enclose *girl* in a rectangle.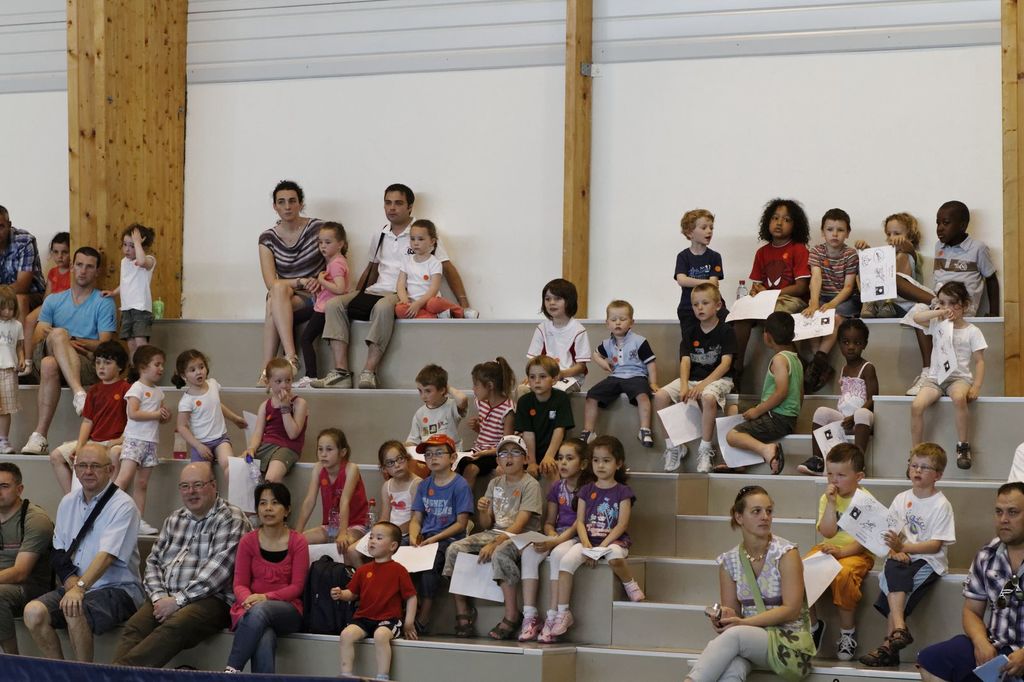
l=397, t=217, r=472, b=317.
